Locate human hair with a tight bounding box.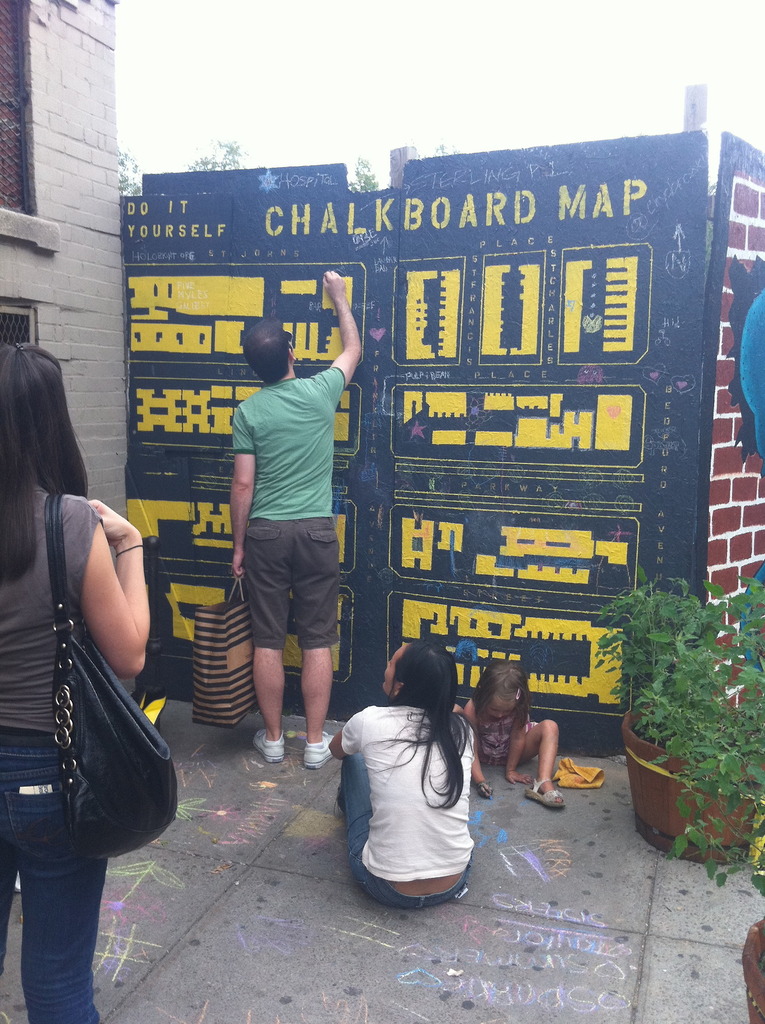
bbox=[383, 640, 475, 813].
